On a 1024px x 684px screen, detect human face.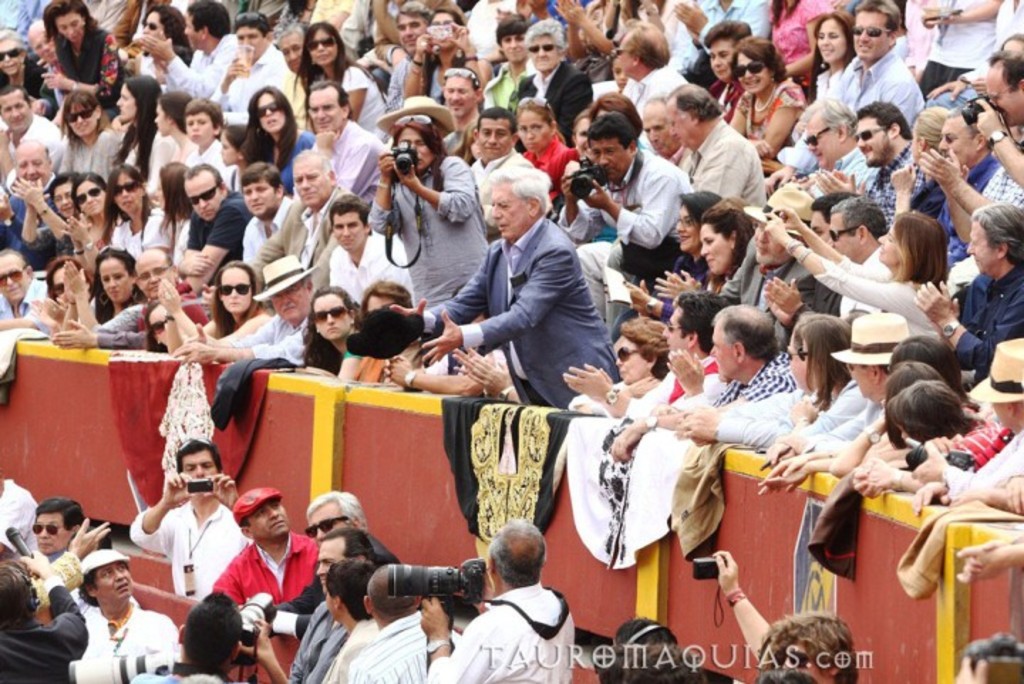
left=394, top=9, right=431, bottom=53.
